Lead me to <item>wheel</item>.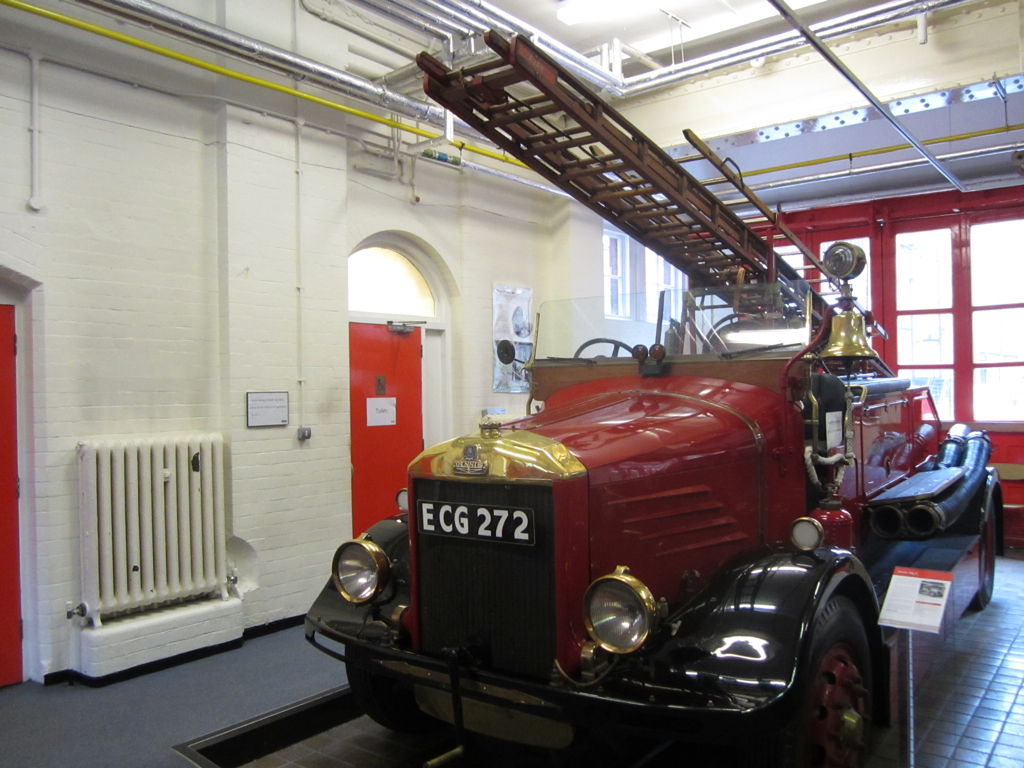
Lead to <region>979, 491, 1003, 610</region>.
